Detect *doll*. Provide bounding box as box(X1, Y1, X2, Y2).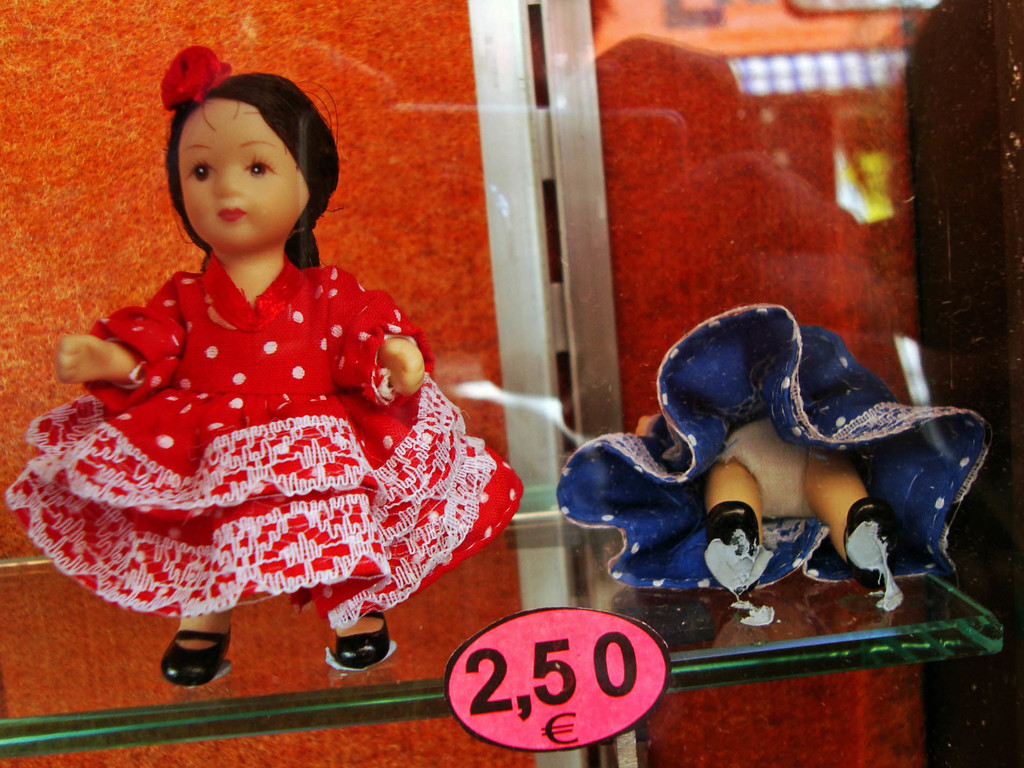
box(1, 41, 531, 696).
